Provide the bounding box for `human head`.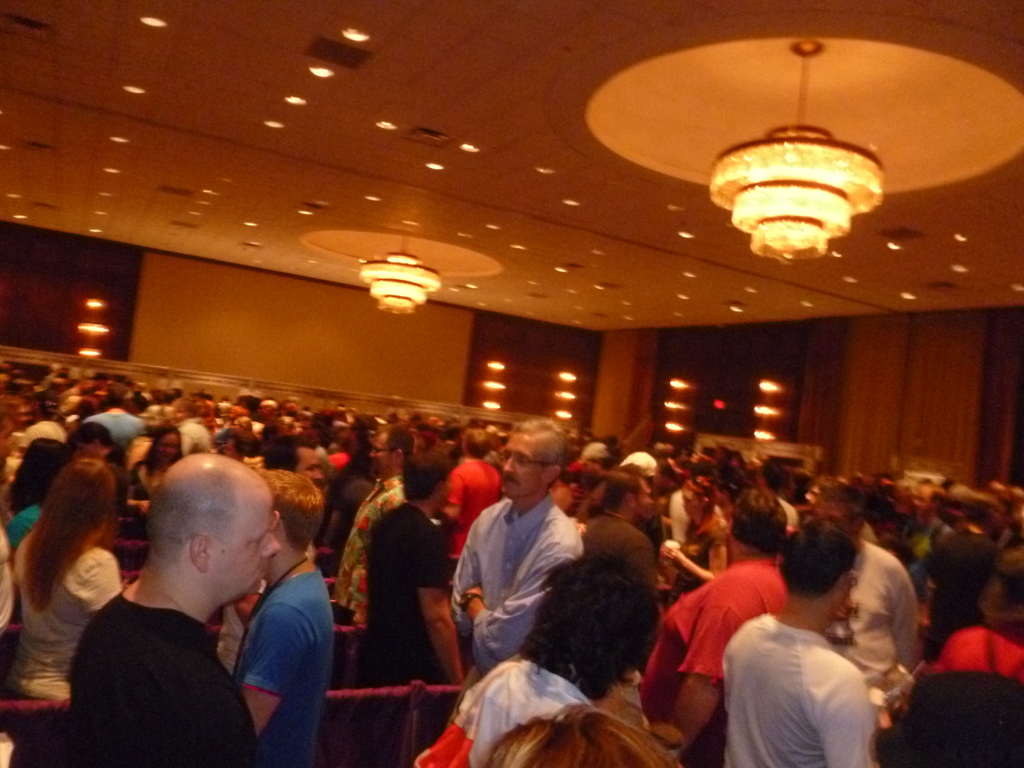
x1=963 y1=491 x2=998 y2=538.
